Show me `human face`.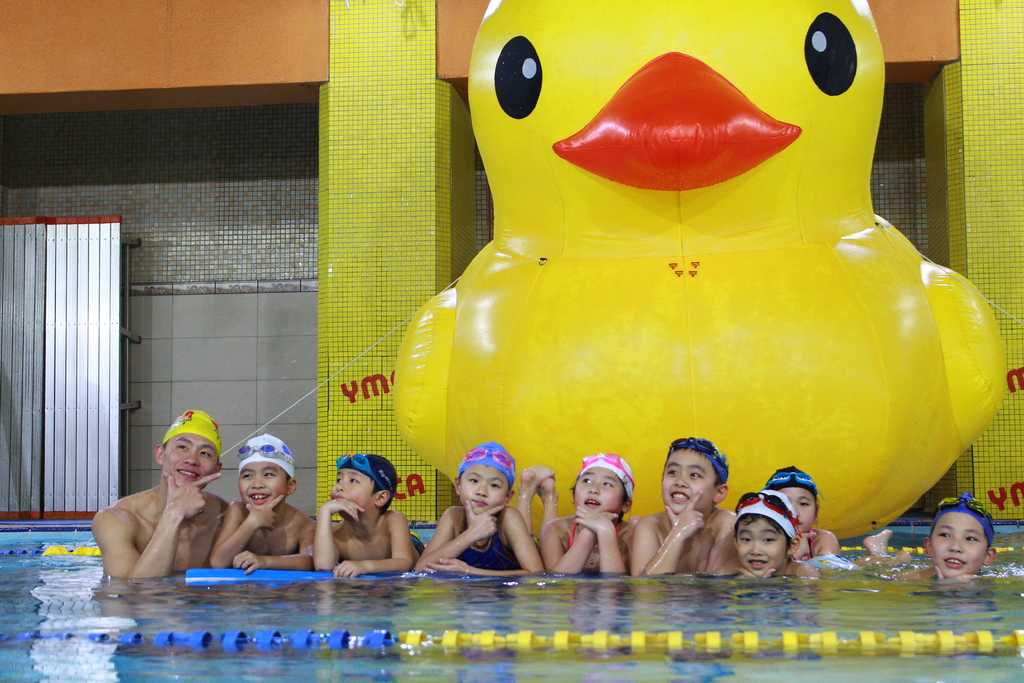
`human face` is here: locate(460, 465, 509, 514).
